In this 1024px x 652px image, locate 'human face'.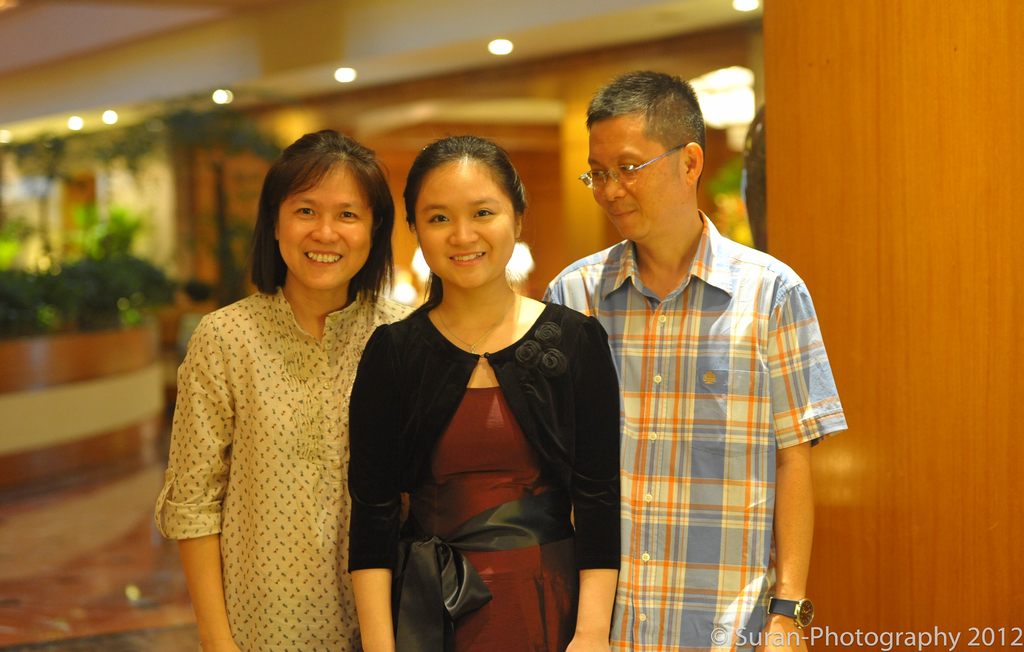
Bounding box: 416:163:514:287.
